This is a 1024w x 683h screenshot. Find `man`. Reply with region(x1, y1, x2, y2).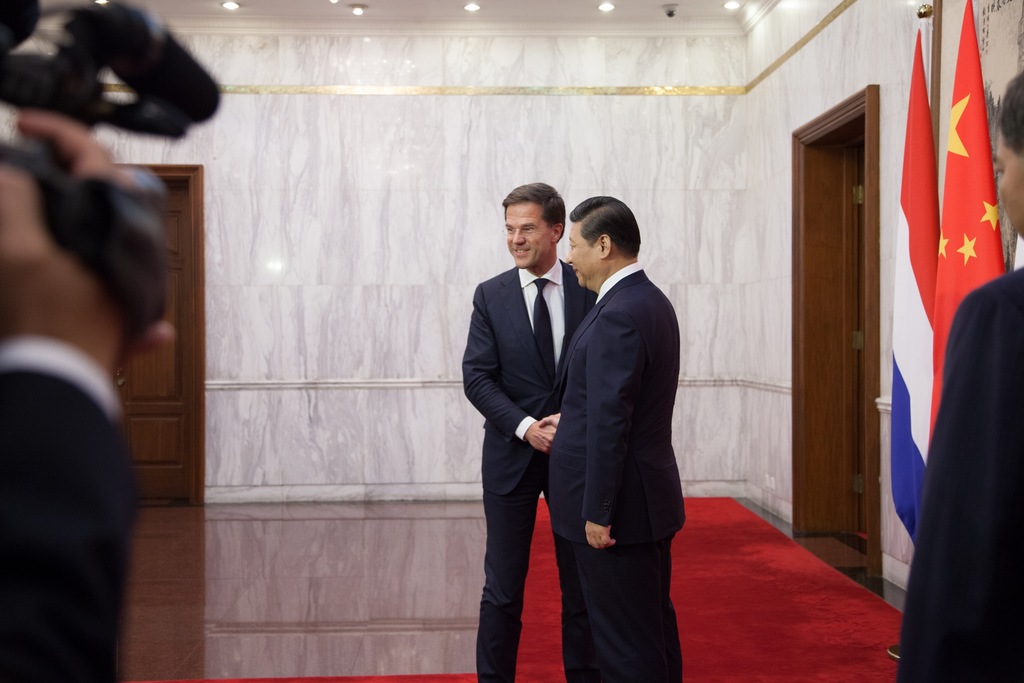
region(540, 143, 701, 669).
